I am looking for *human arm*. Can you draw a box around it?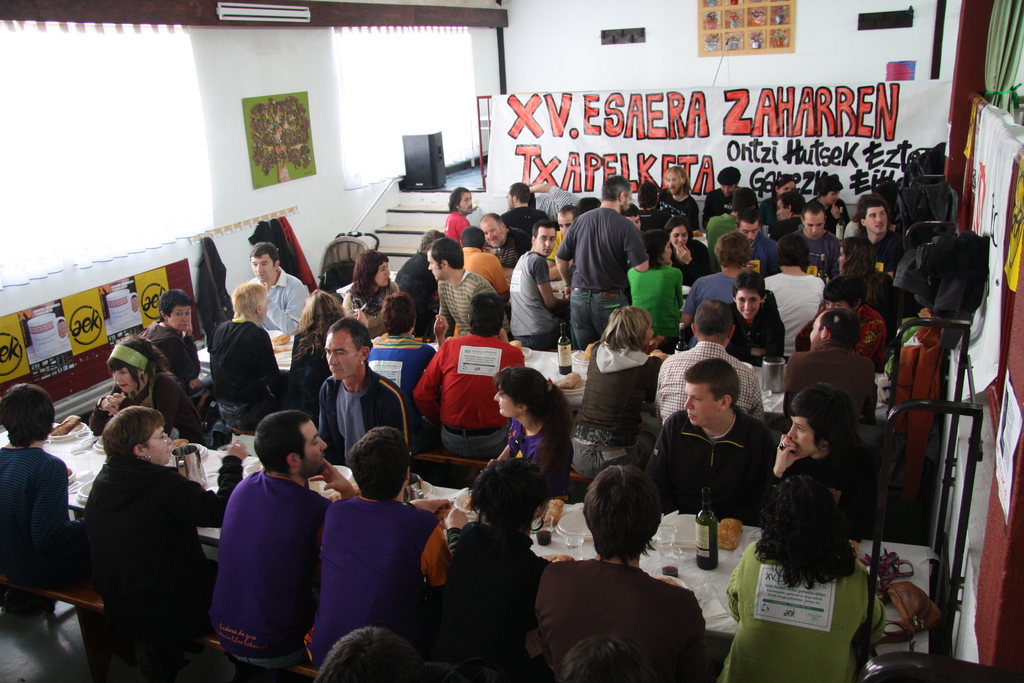
Sure, the bounding box is <region>254, 277, 305, 334</region>.
